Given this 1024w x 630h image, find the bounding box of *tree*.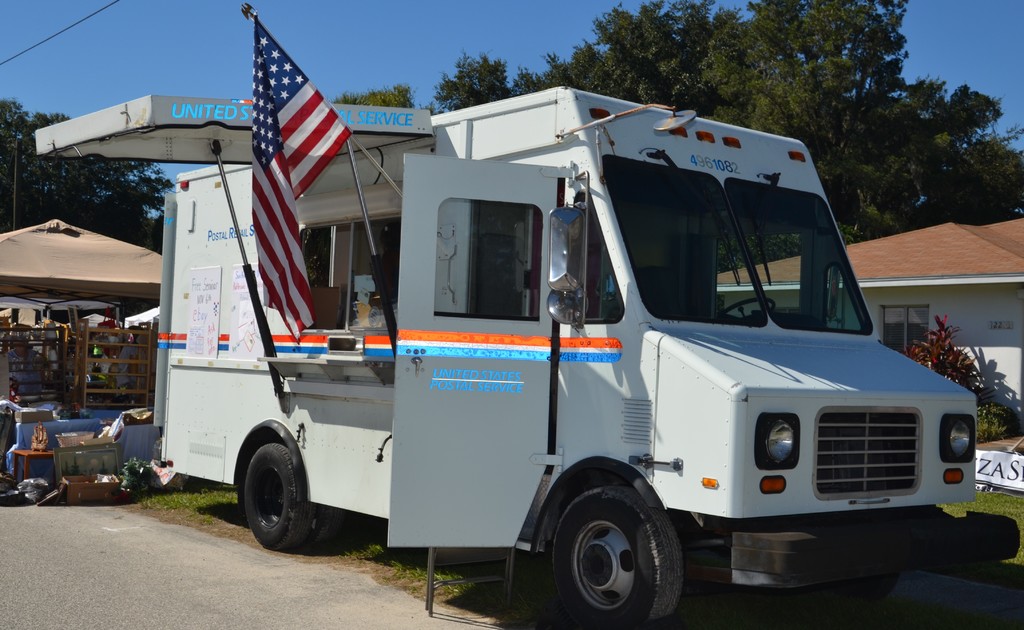
x1=0 y1=97 x2=175 y2=253.
